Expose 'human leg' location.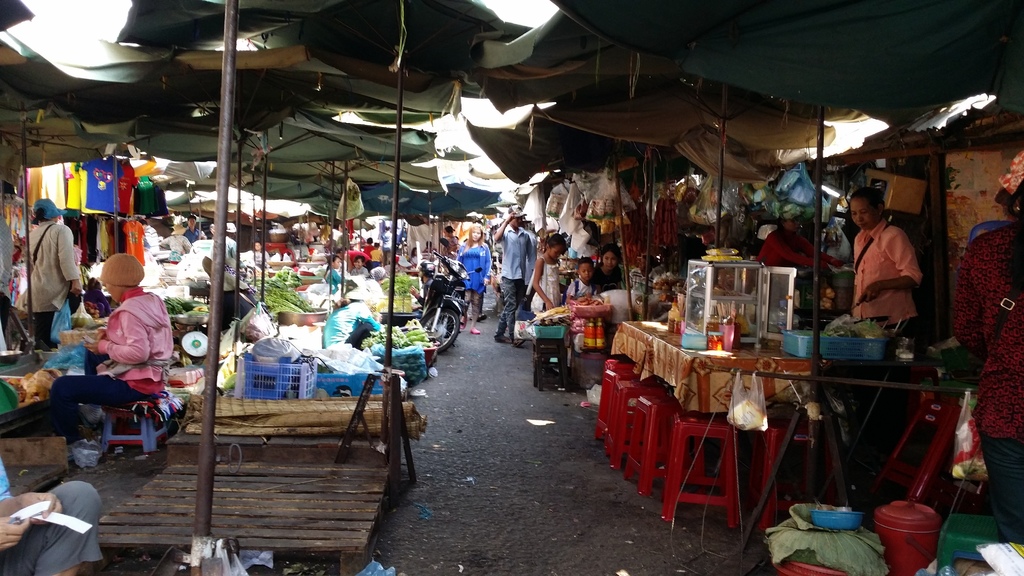
Exposed at x1=36, y1=362, x2=148, y2=427.
